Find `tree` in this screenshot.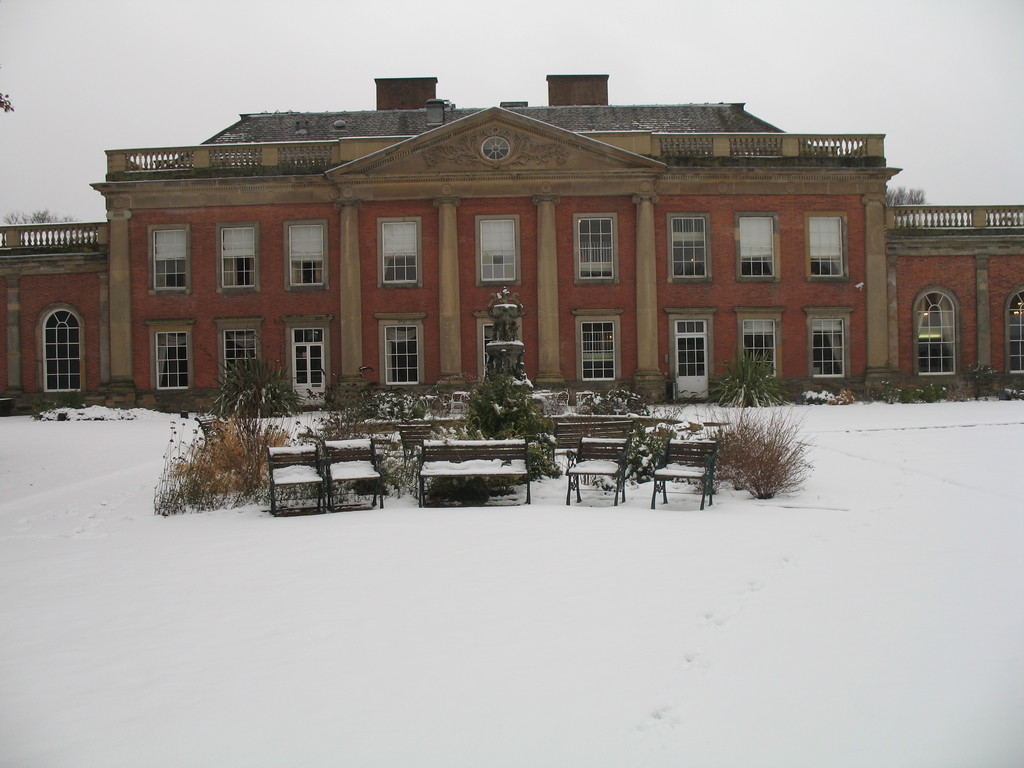
The bounding box for `tree` is <bbox>719, 349, 792, 416</bbox>.
